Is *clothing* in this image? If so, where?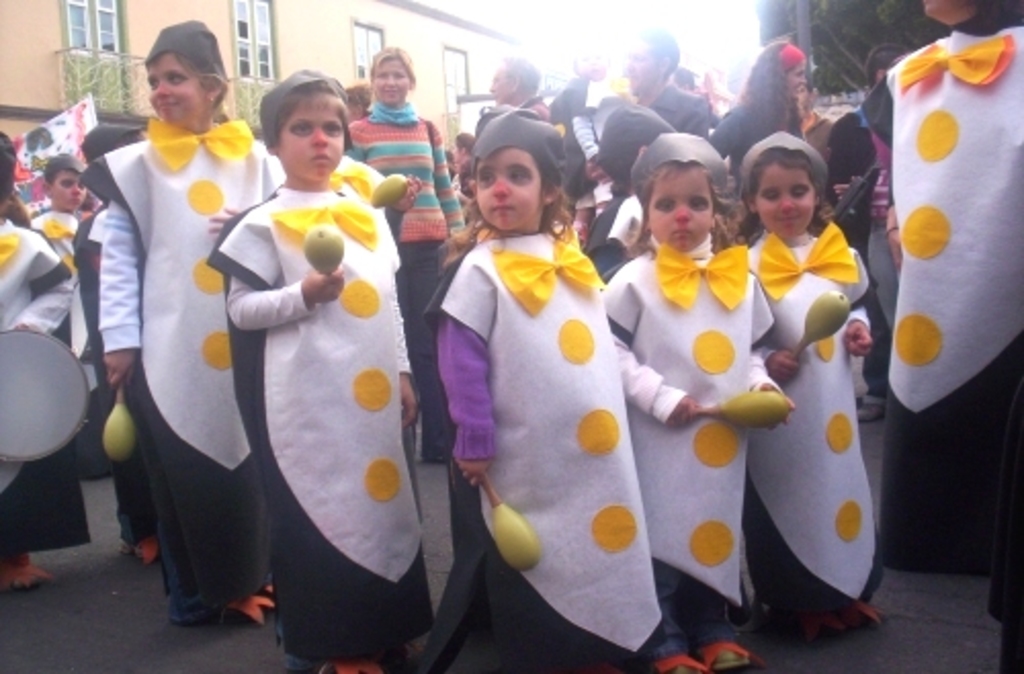
Yes, at 0/211/74/326.
